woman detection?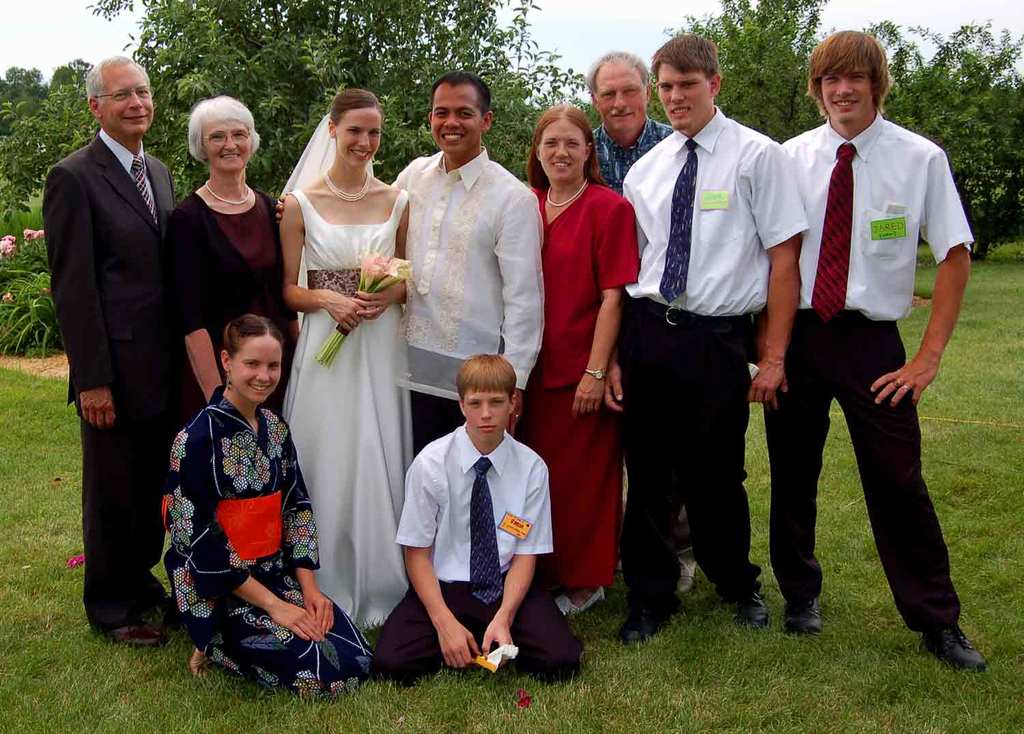
524:105:655:619
